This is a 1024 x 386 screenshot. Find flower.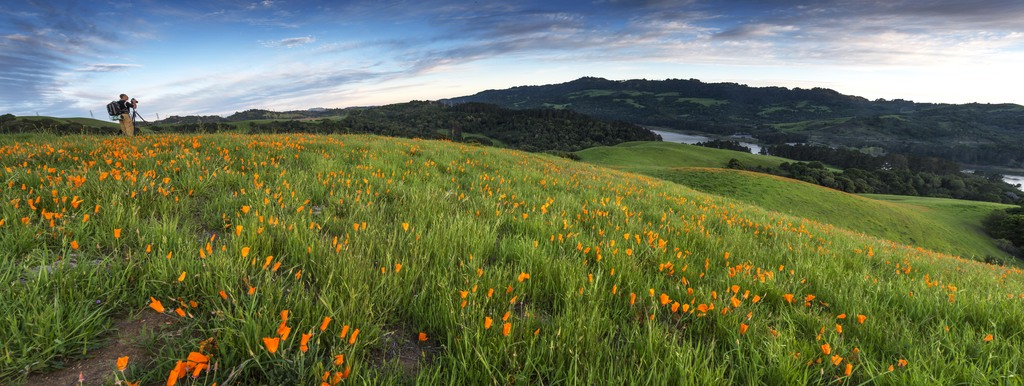
Bounding box: x1=235, y1=224, x2=243, y2=240.
